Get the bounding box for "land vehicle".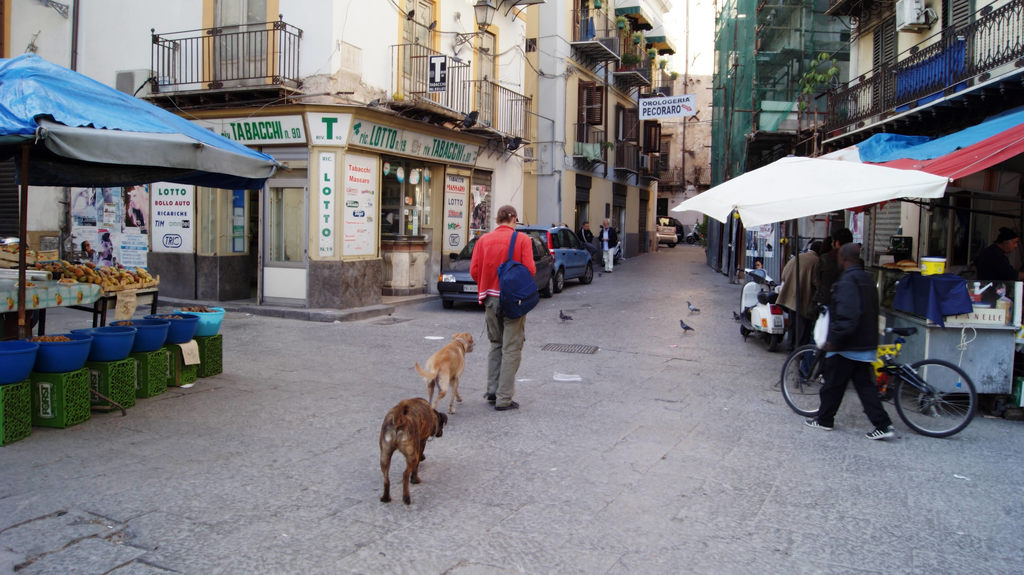
bbox=[517, 225, 597, 291].
